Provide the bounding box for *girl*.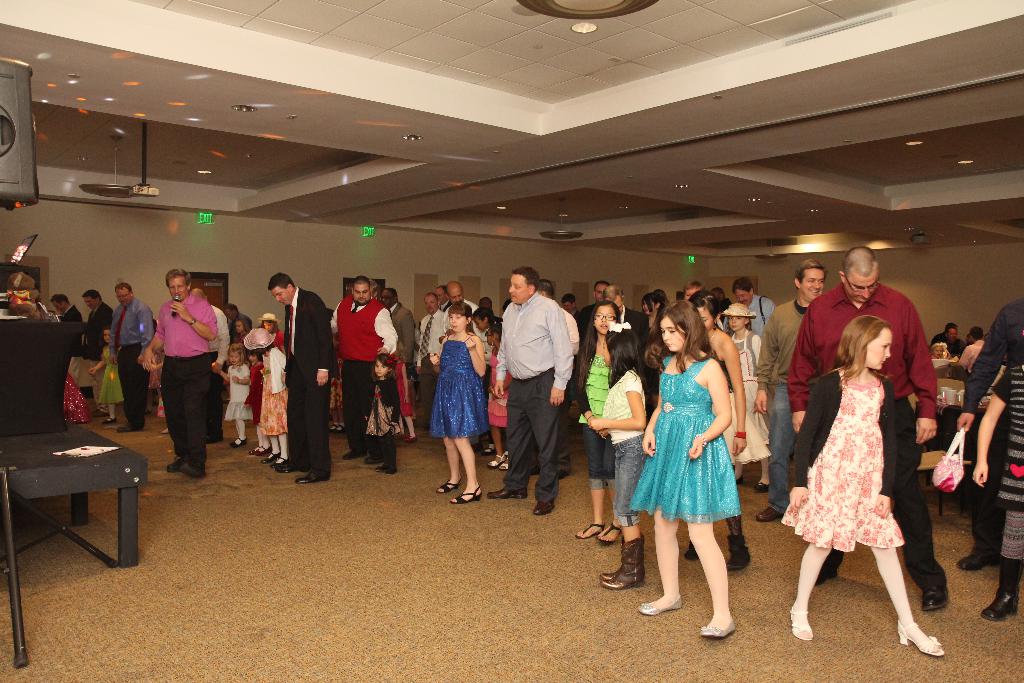
rect(927, 342, 948, 358).
